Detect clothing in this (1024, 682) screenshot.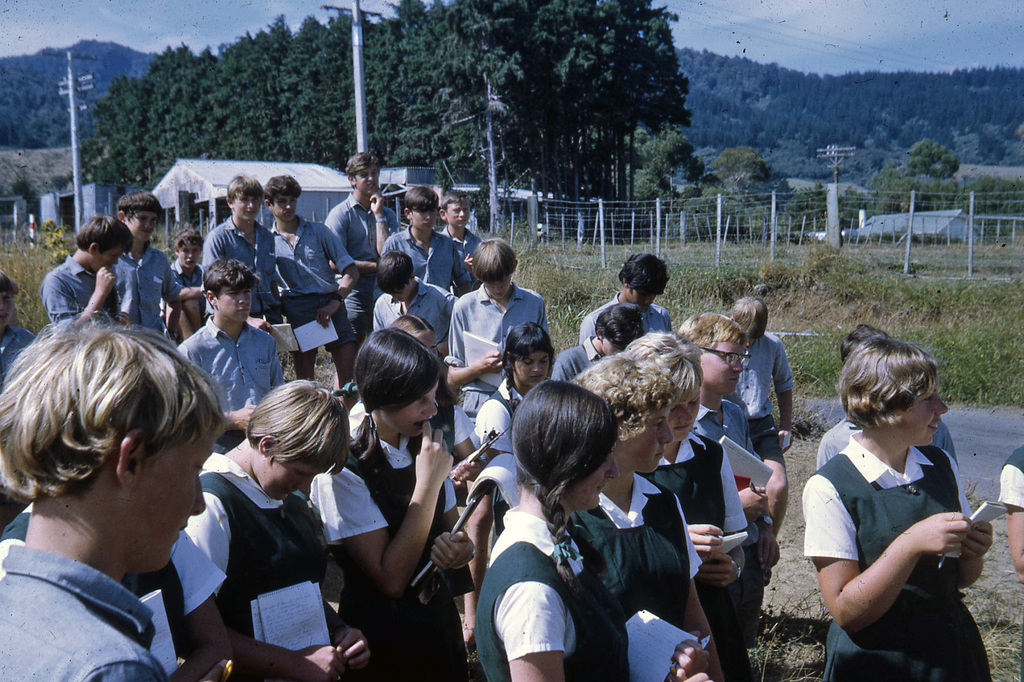
Detection: 304, 432, 461, 678.
